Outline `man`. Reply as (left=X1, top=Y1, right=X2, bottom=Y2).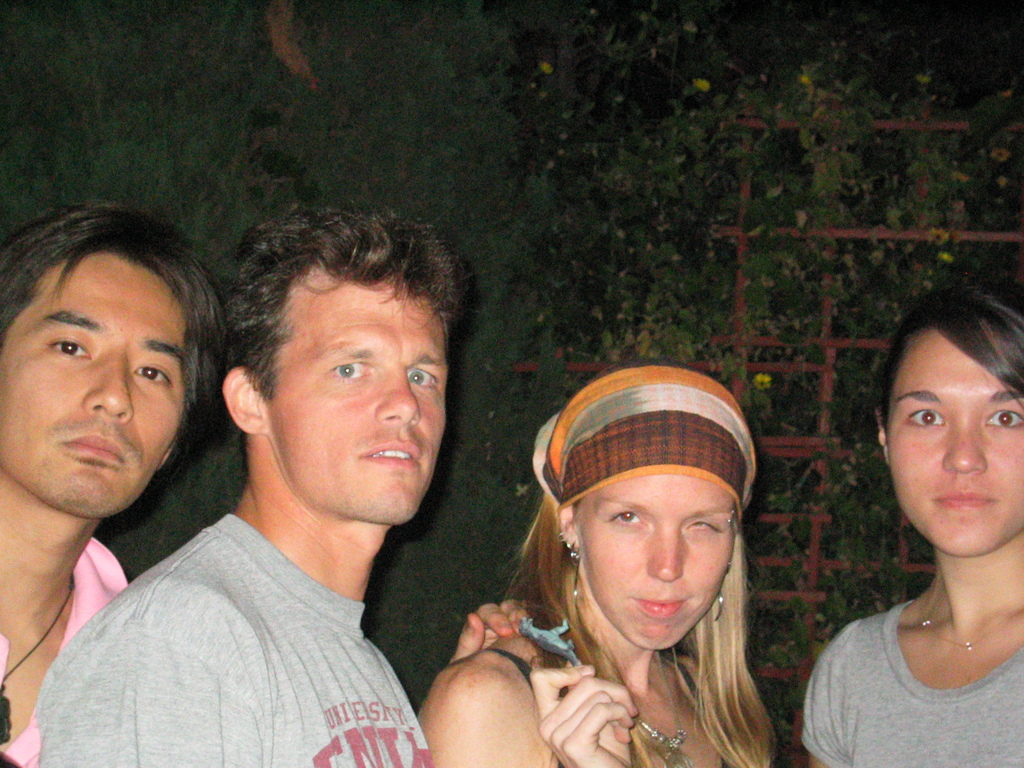
(left=0, top=204, right=231, bottom=767).
